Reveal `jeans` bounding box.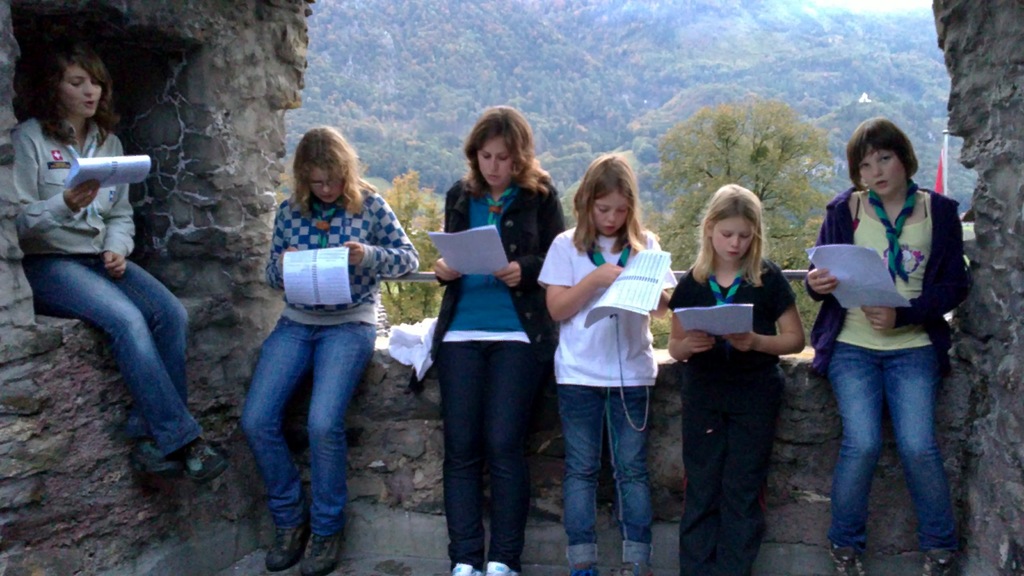
Revealed: locate(684, 392, 784, 573).
